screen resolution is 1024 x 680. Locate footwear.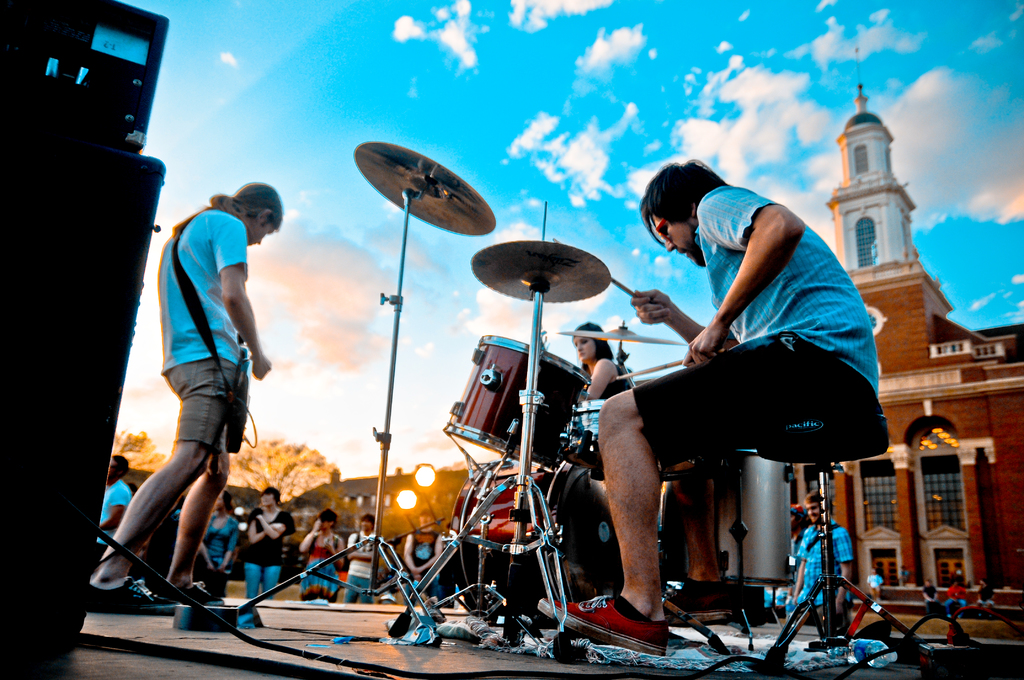
660:578:735:626.
